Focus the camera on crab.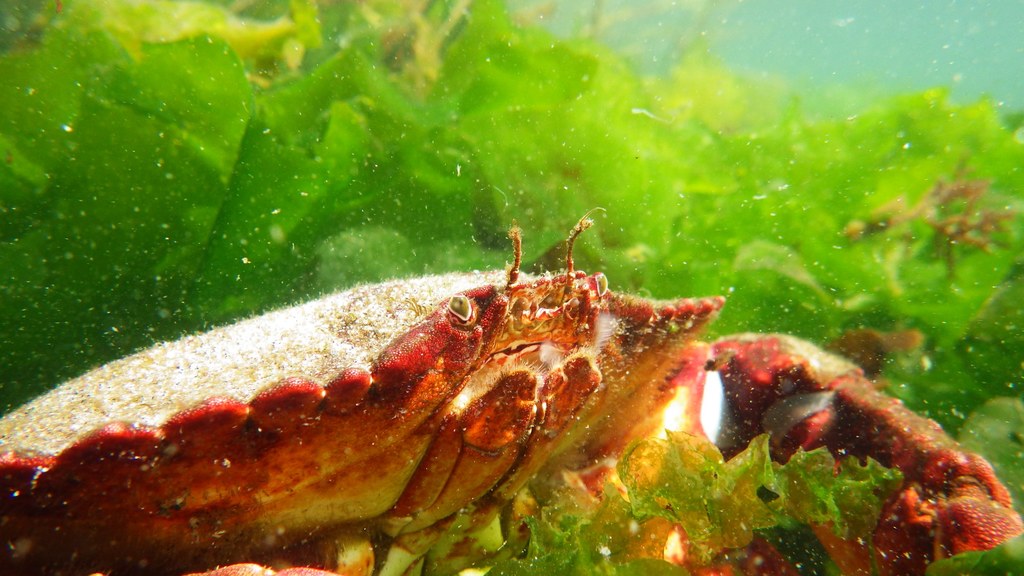
Focus region: [577,328,1023,575].
